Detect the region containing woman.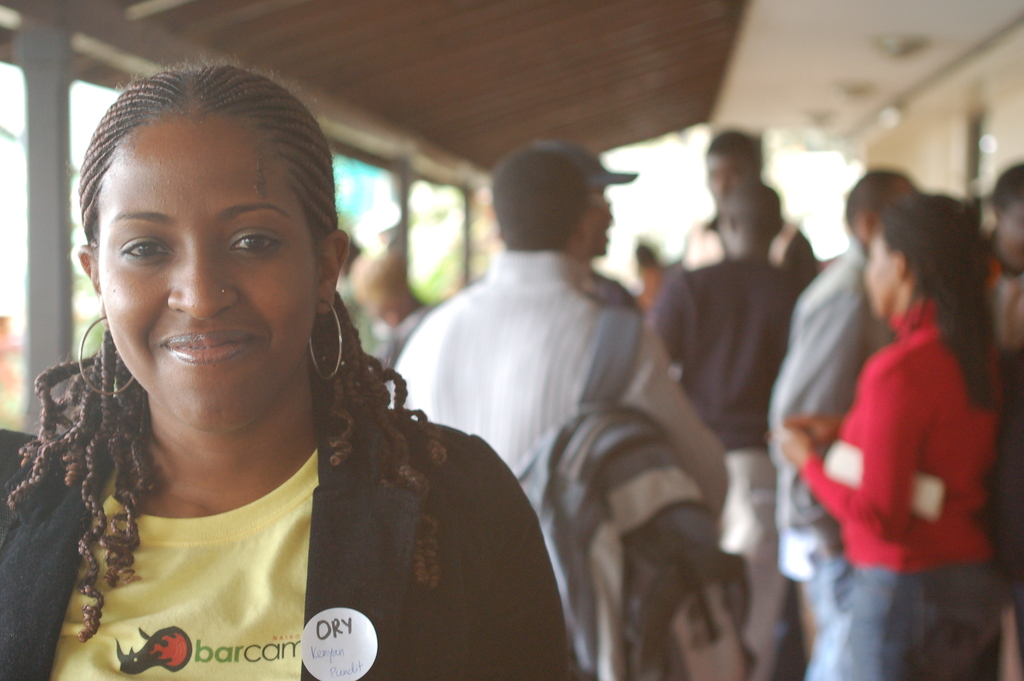
bbox(0, 60, 595, 680).
